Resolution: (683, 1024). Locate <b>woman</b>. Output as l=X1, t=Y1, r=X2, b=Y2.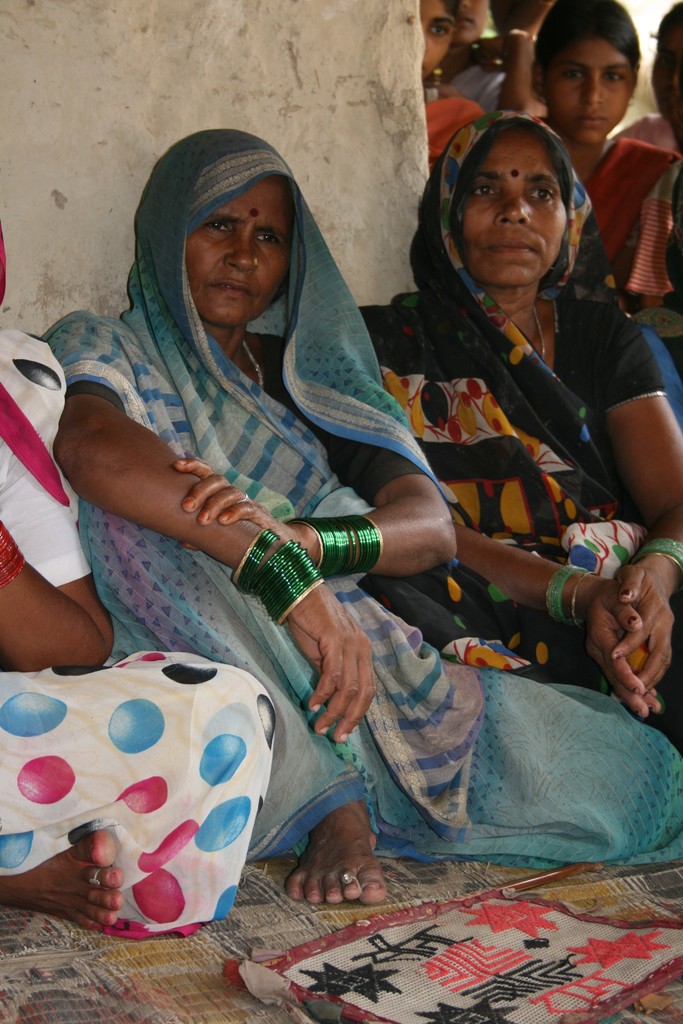
l=652, t=3, r=682, b=154.
